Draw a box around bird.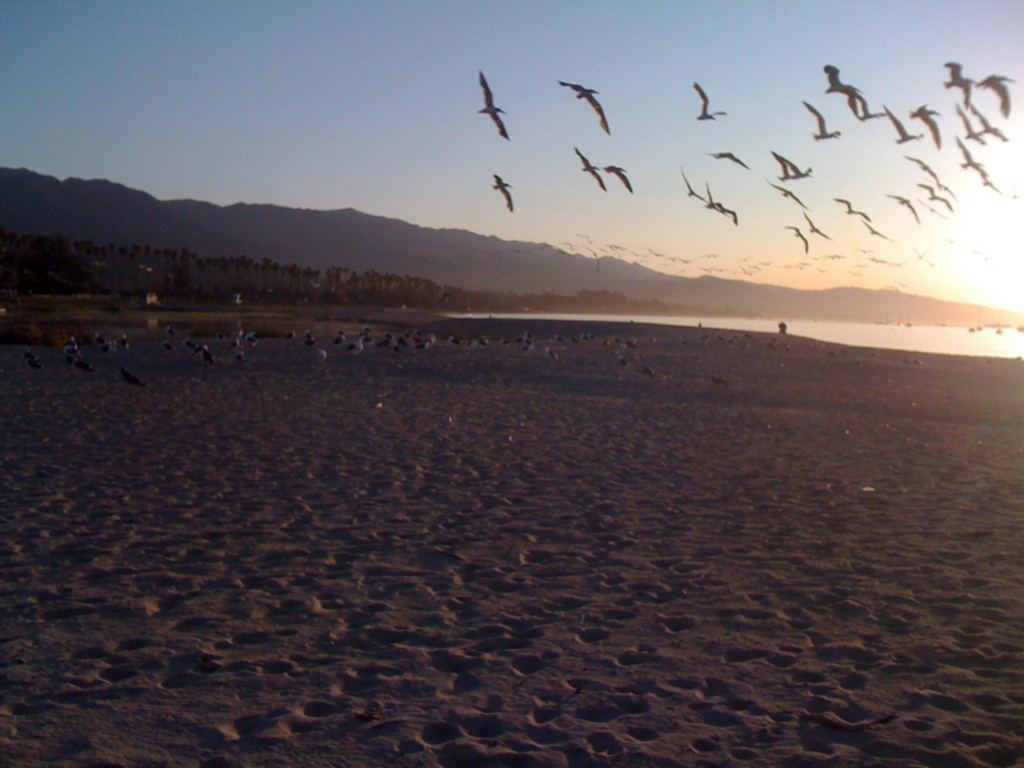
box(554, 76, 612, 136).
